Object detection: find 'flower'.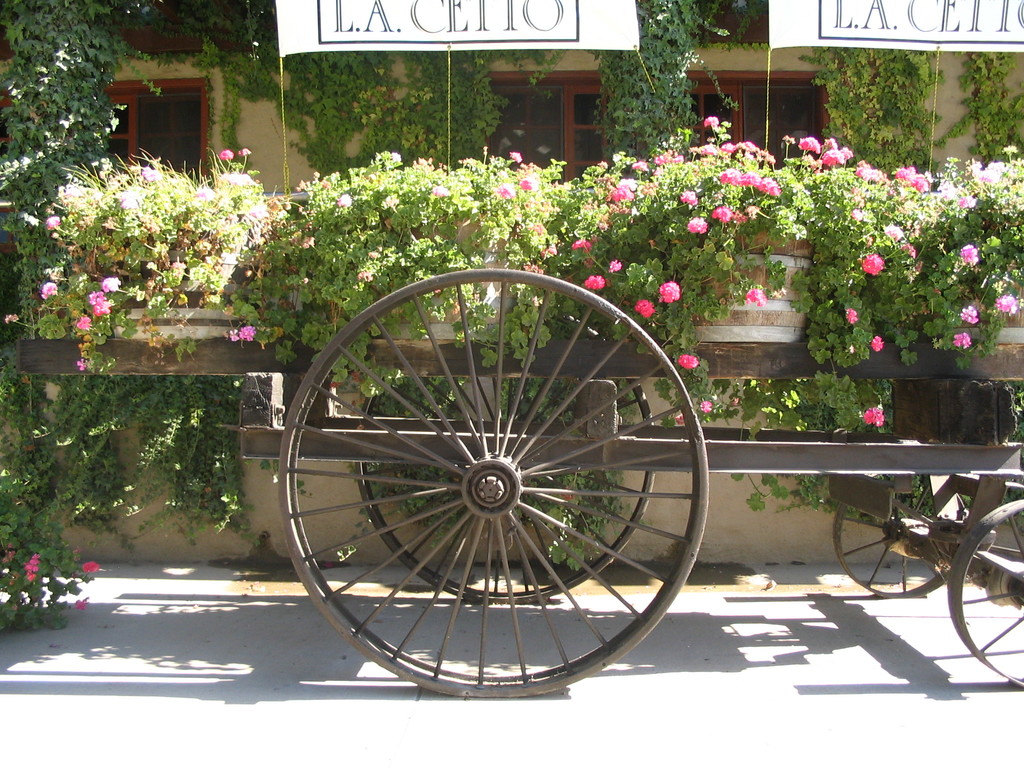
<region>954, 307, 986, 323</region>.
